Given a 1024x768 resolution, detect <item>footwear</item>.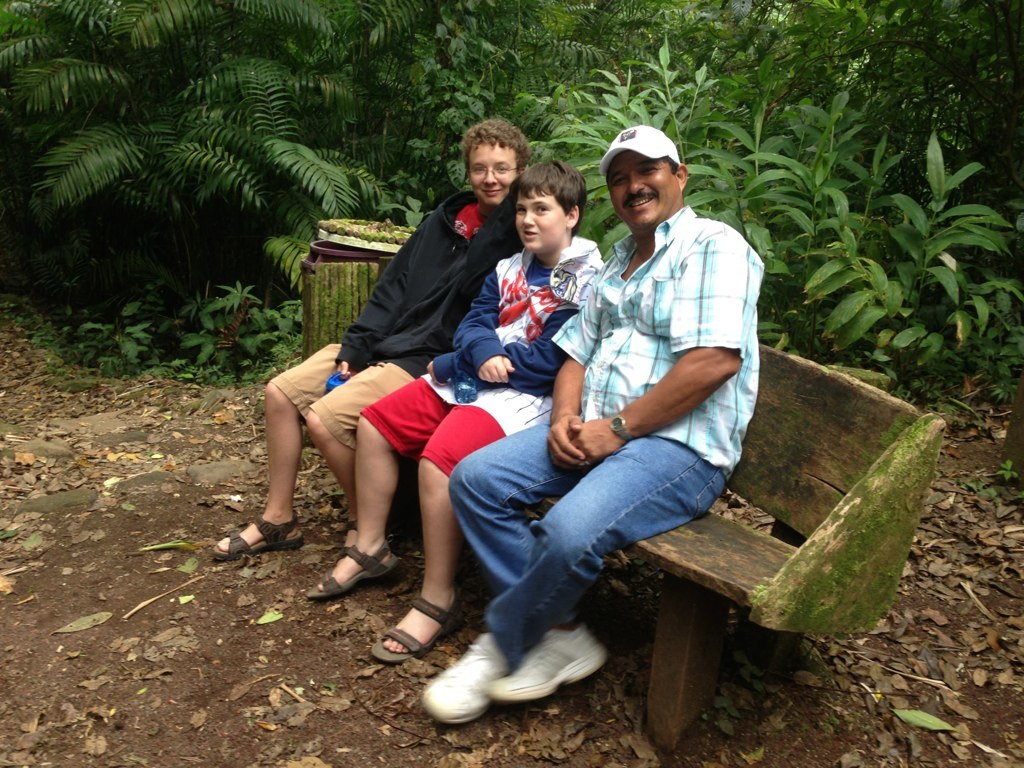
region(369, 588, 465, 665).
